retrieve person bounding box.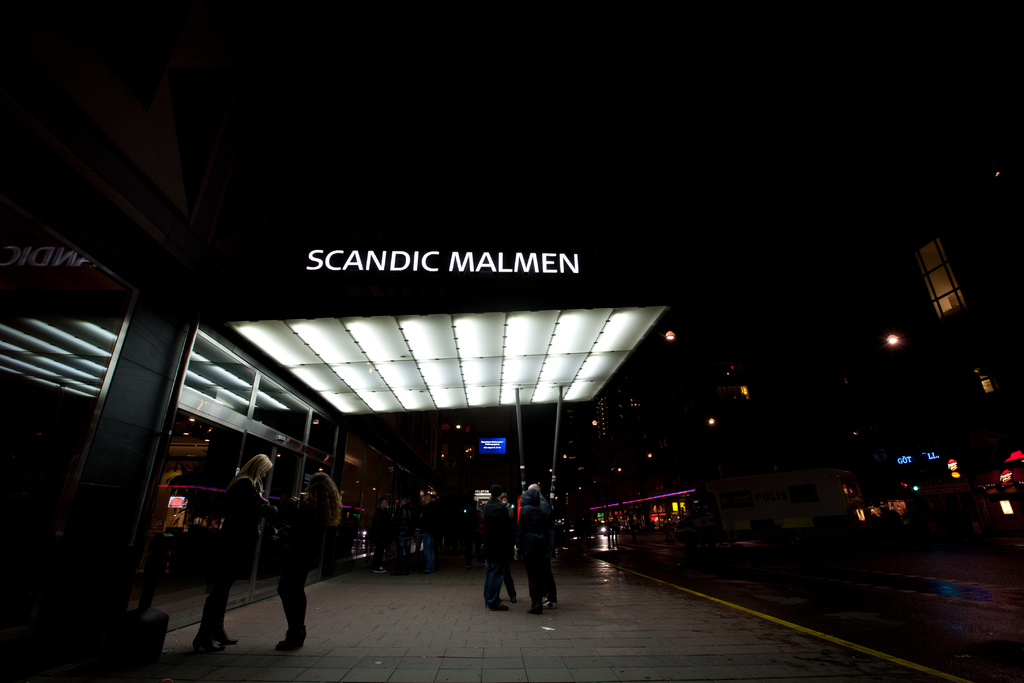
Bounding box: (513, 484, 564, 607).
